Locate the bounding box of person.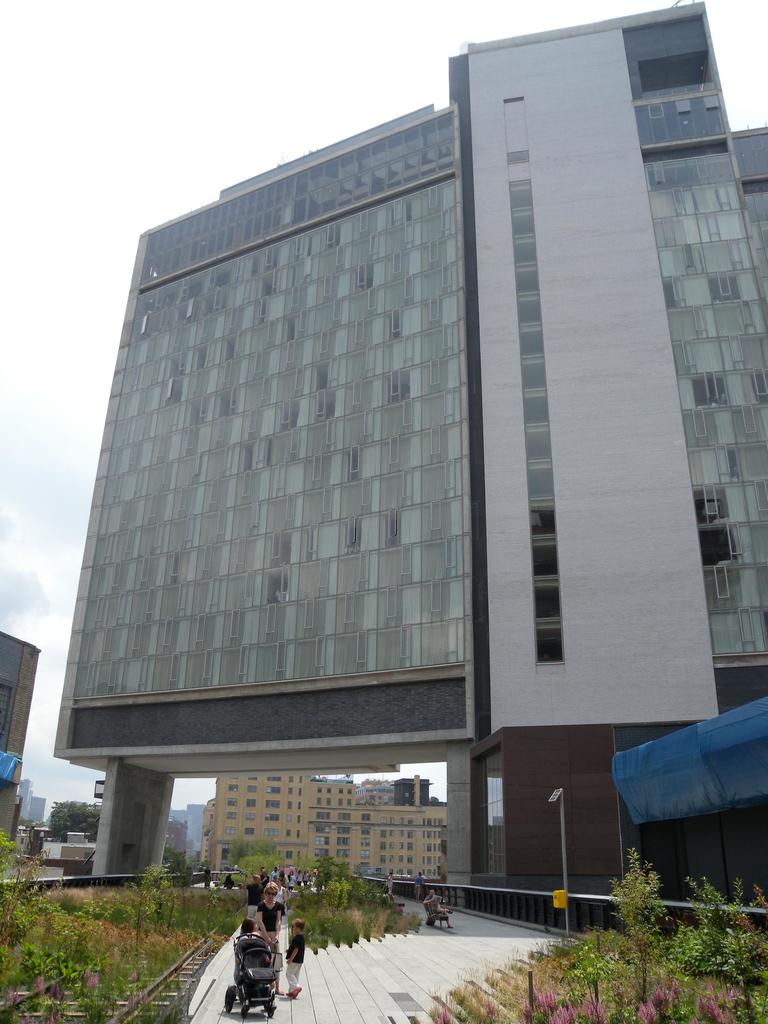
Bounding box: (426,888,458,929).
